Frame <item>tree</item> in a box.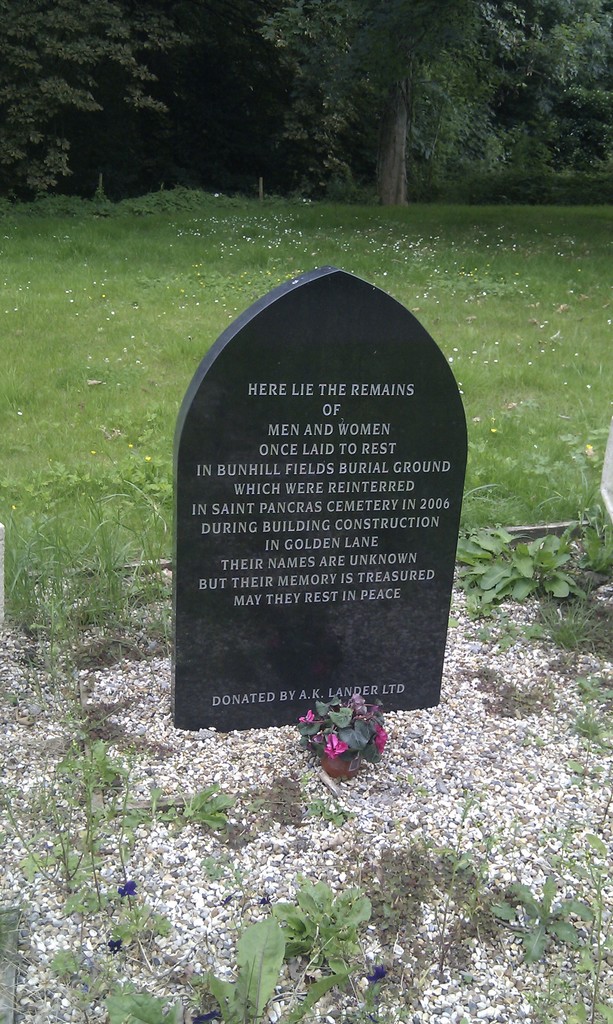
<box>2,0,212,222</box>.
